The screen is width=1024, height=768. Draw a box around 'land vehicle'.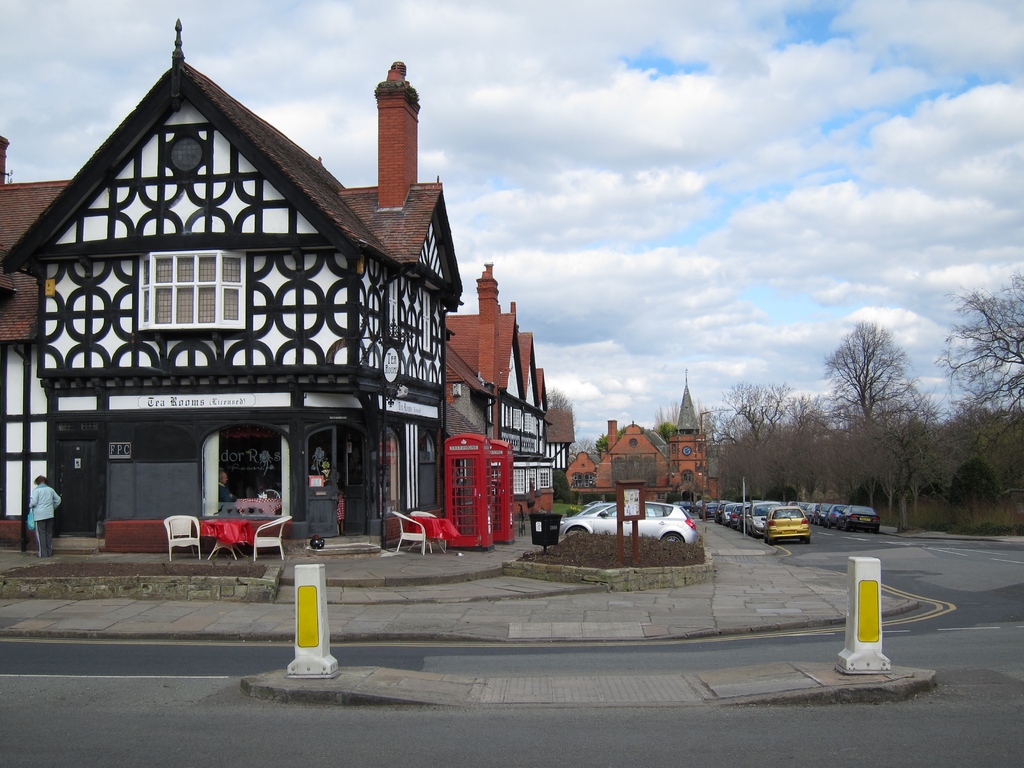
box=[749, 499, 782, 533].
